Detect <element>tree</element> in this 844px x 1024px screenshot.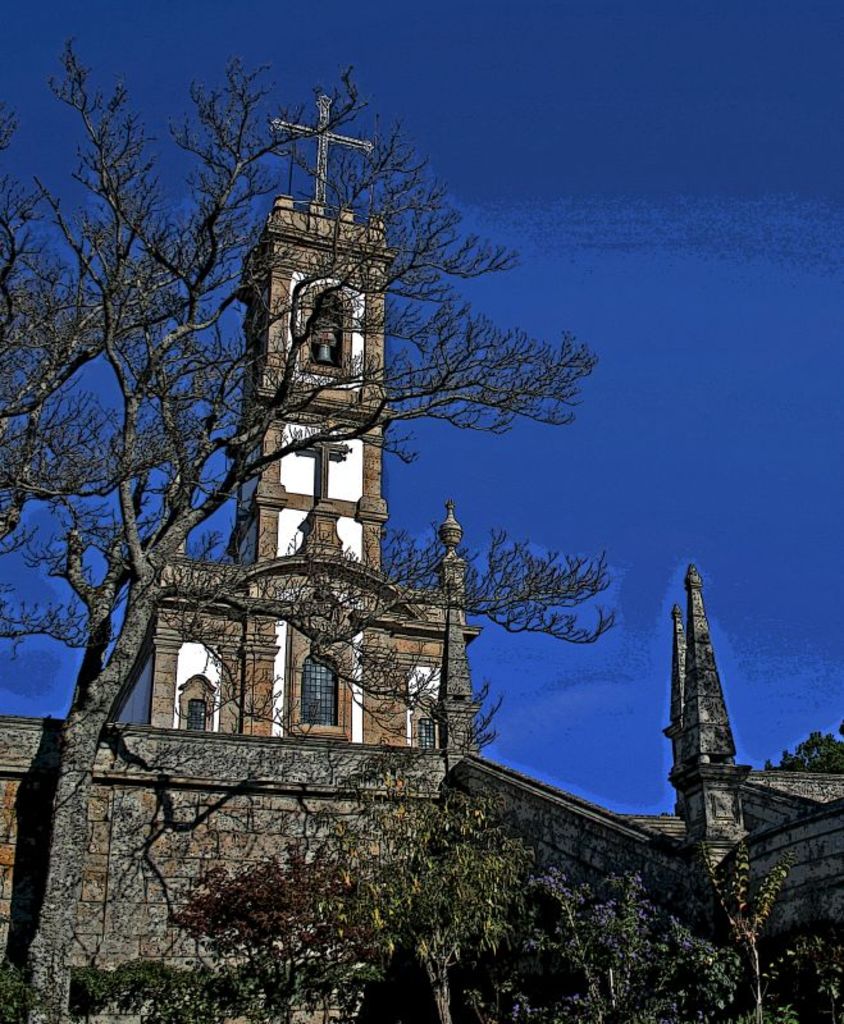
Detection: (x1=127, y1=955, x2=277, y2=1023).
